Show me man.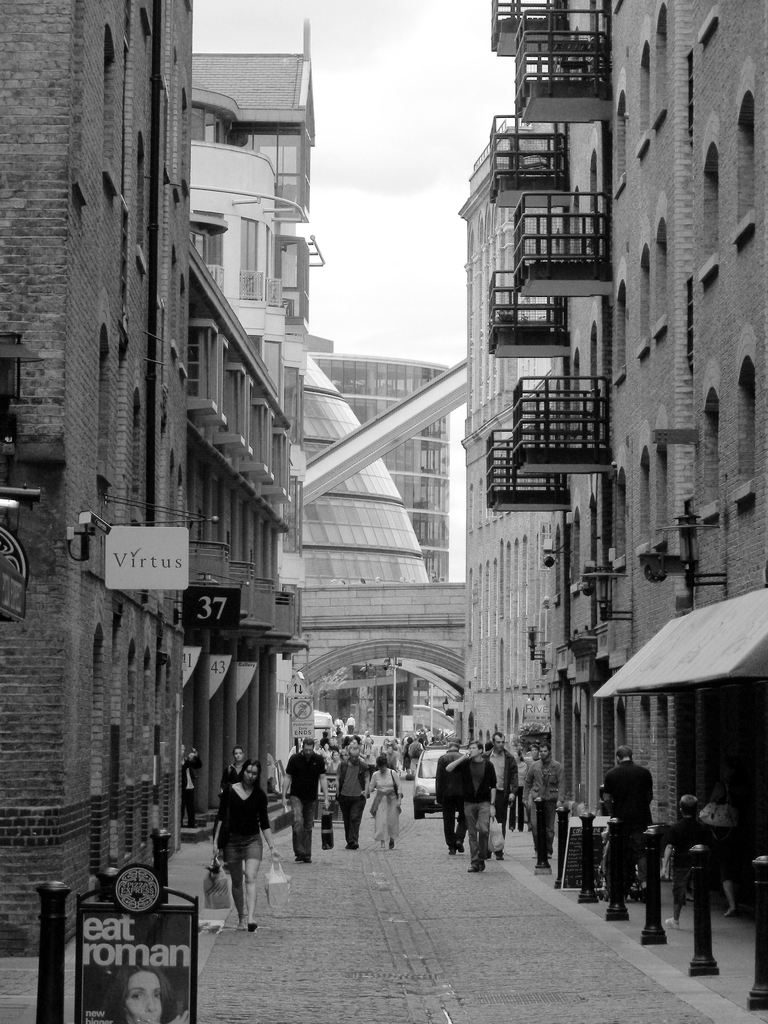
man is here: box=[281, 737, 332, 861].
